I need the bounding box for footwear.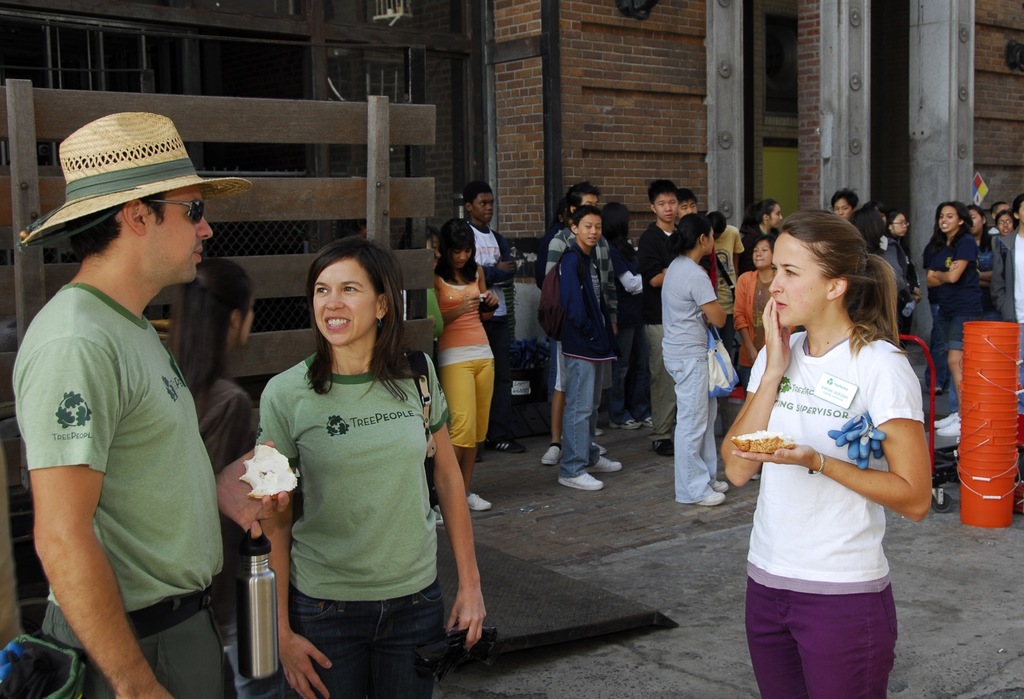
Here it is: select_region(555, 469, 607, 492).
